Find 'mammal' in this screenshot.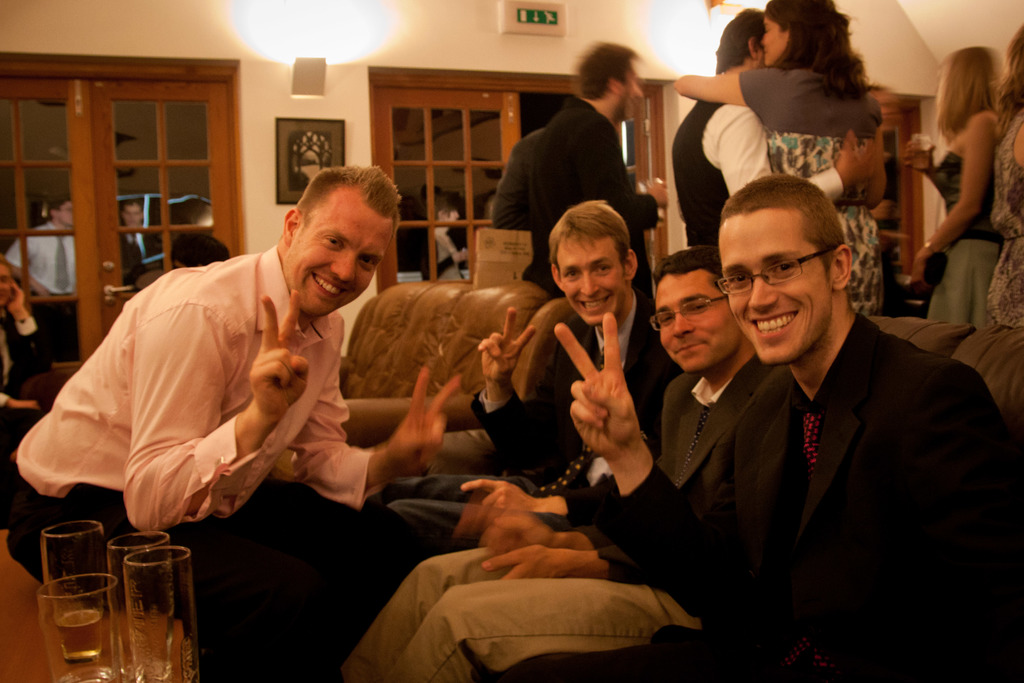
The bounding box for 'mammal' is l=669, t=10, r=876, b=258.
